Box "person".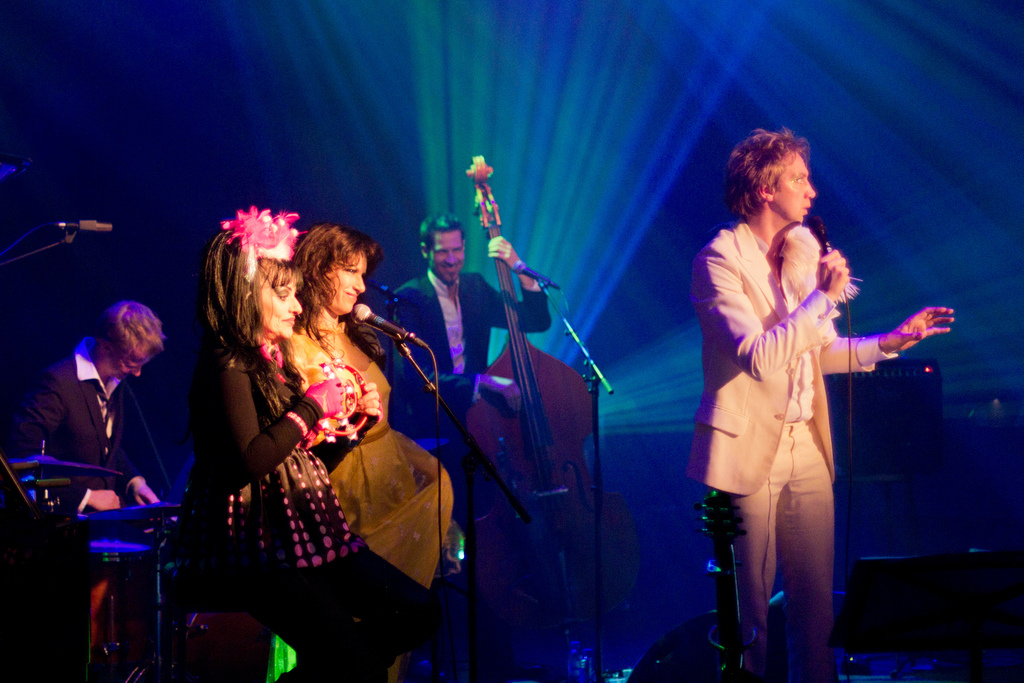
{"left": 188, "top": 194, "right": 427, "bottom": 682}.
